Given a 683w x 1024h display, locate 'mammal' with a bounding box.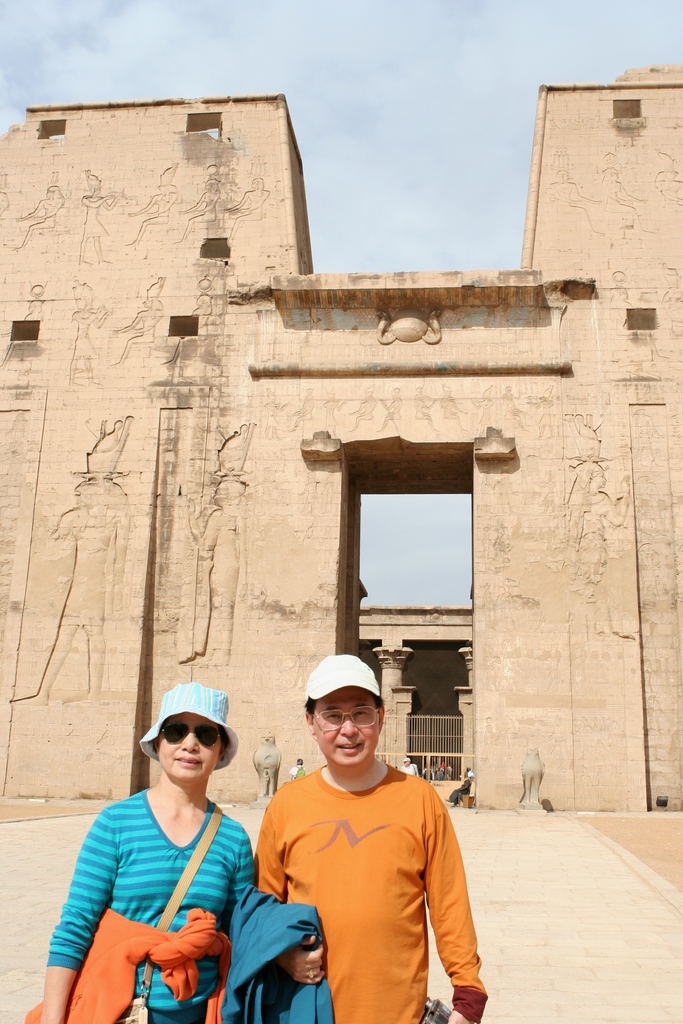
Located: {"left": 667, "top": 282, "right": 682, "bottom": 336}.
